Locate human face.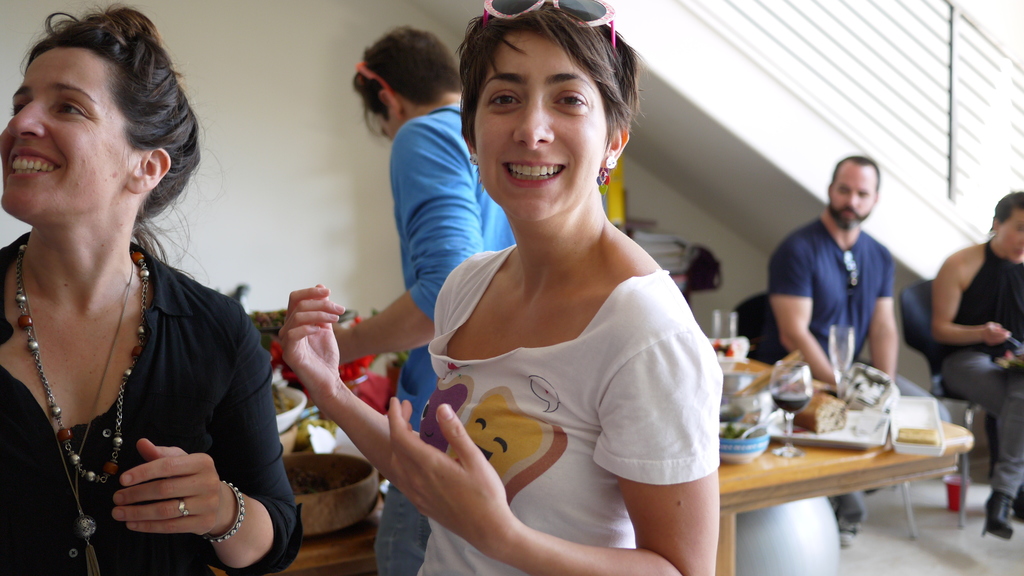
Bounding box: [left=378, top=115, right=399, bottom=140].
